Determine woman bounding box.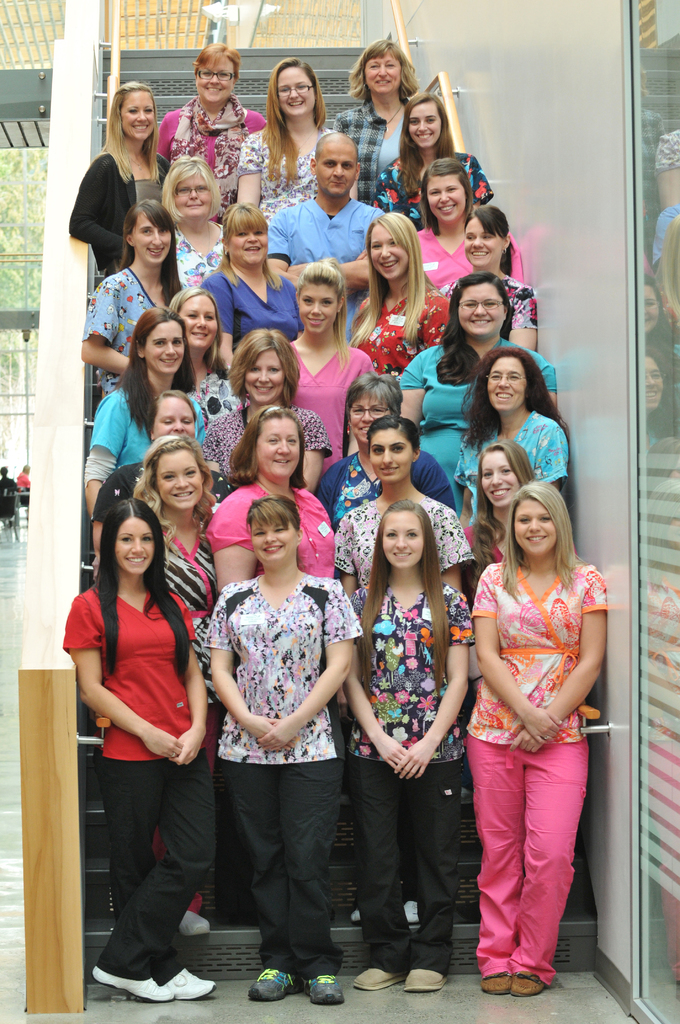
Determined: 200 325 336 505.
